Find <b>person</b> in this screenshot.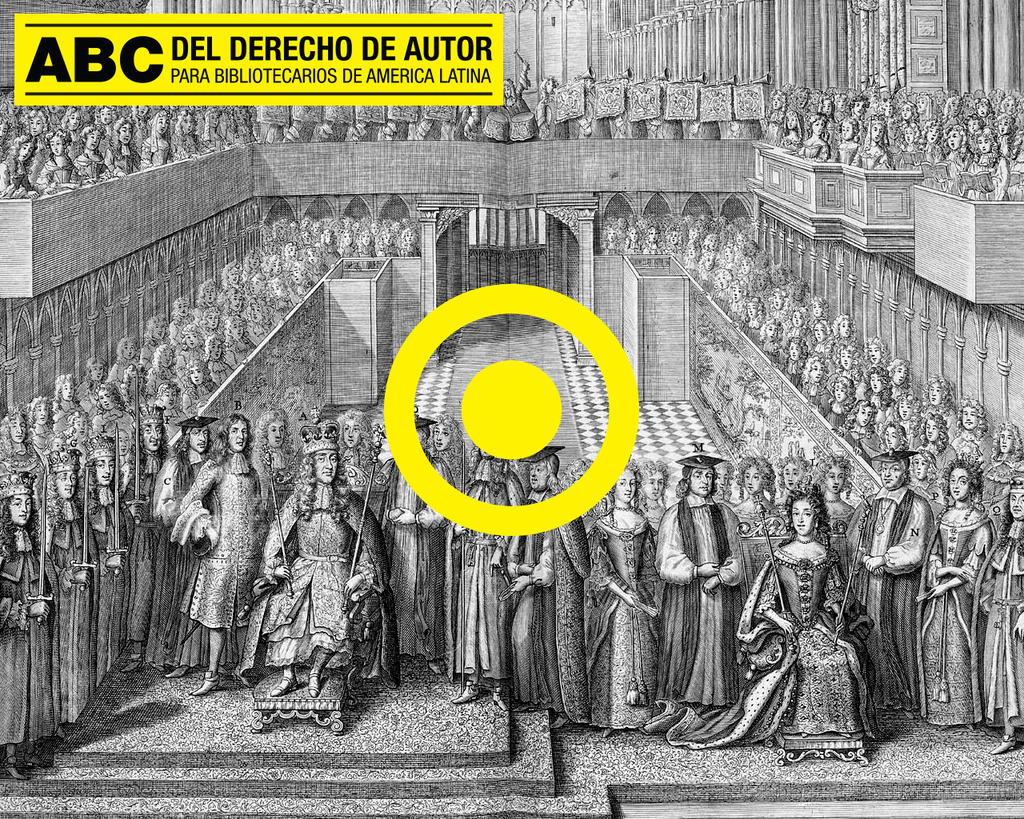
The bounding box for <b>person</b> is detection(25, 111, 45, 138).
